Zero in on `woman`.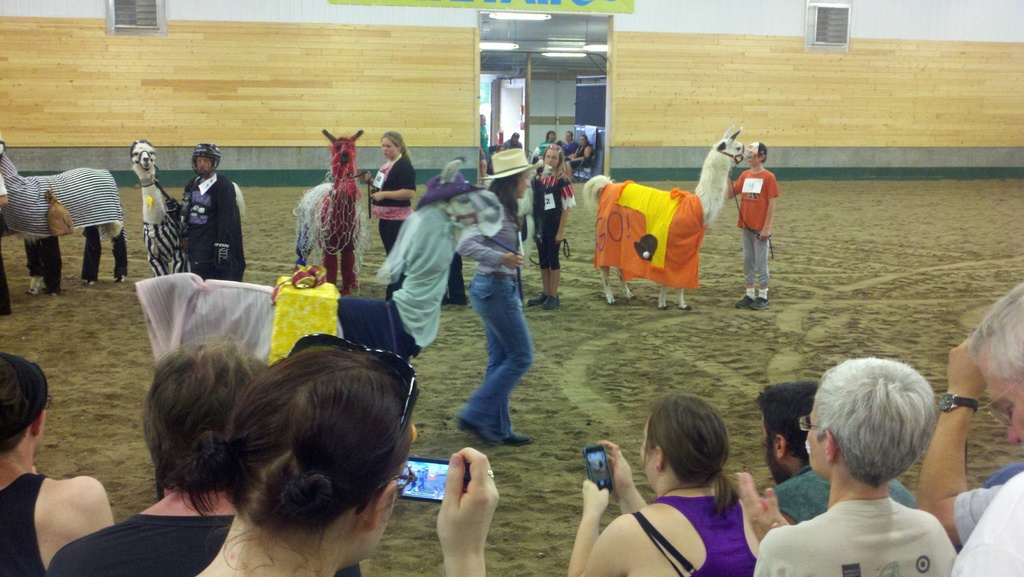
Zeroed in: locate(560, 131, 576, 162).
